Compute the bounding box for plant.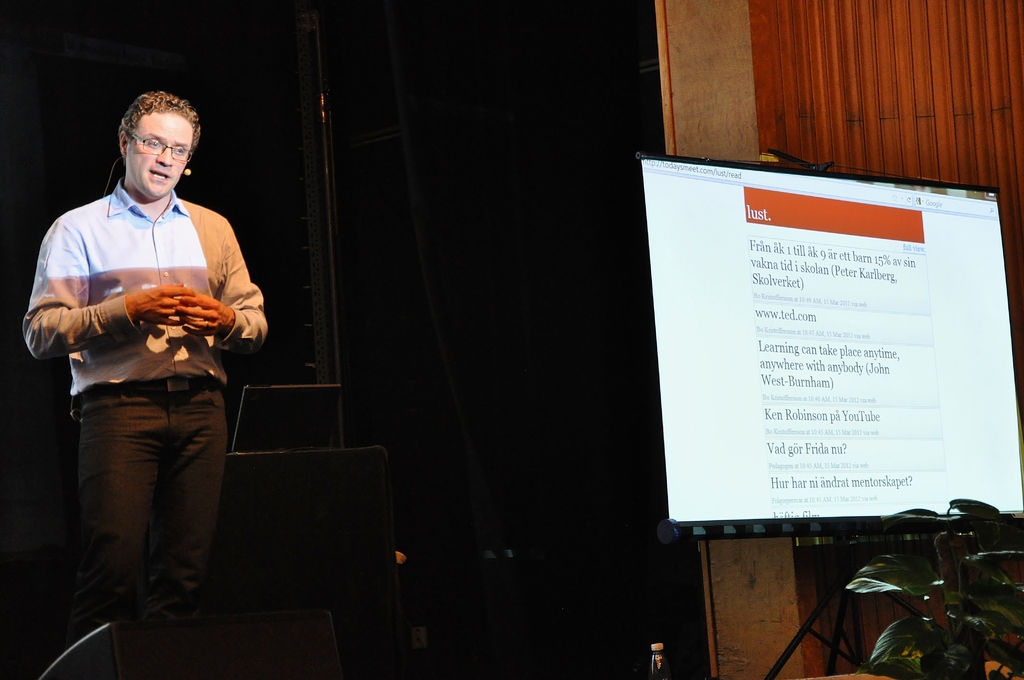
detection(838, 492, 1023, 679).
